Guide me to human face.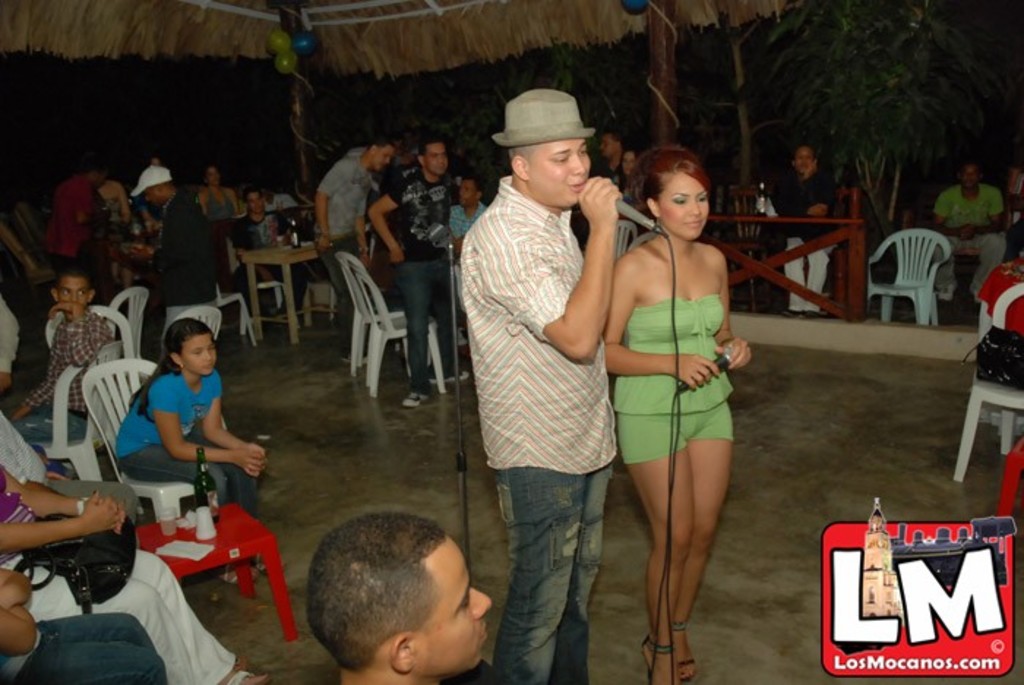
Guidance: [left=458, top=179, right=477, bottom=208].
